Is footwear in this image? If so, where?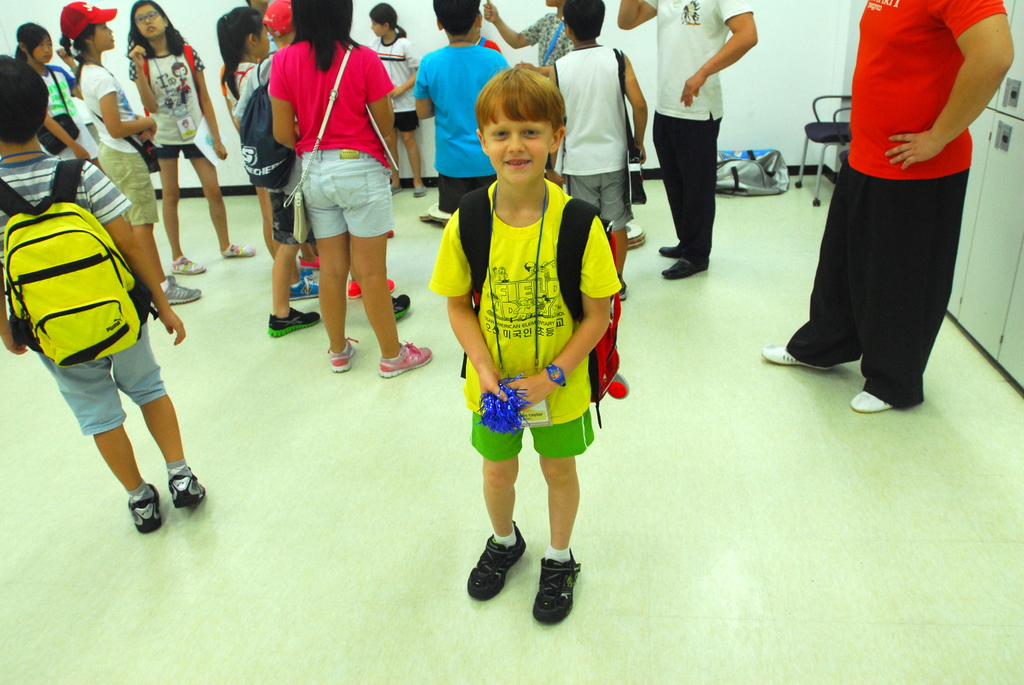
Yes, at rect(467, 518, 529, 597).
